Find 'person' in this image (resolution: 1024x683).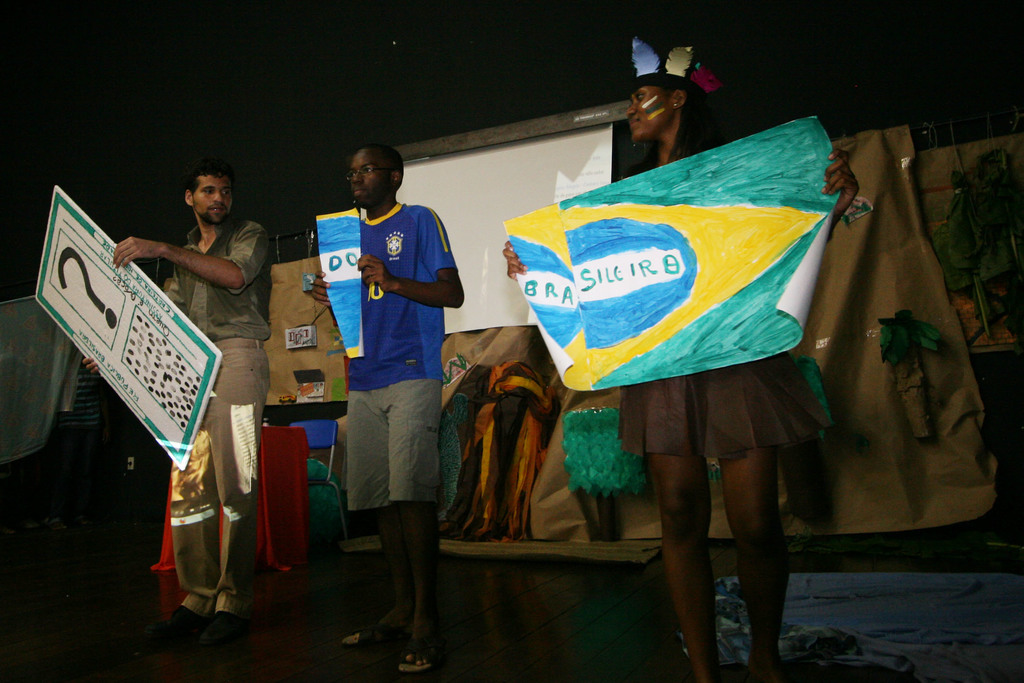
{"x1": 500, "y1": 42, "x2": 858, "y2": 682}.
